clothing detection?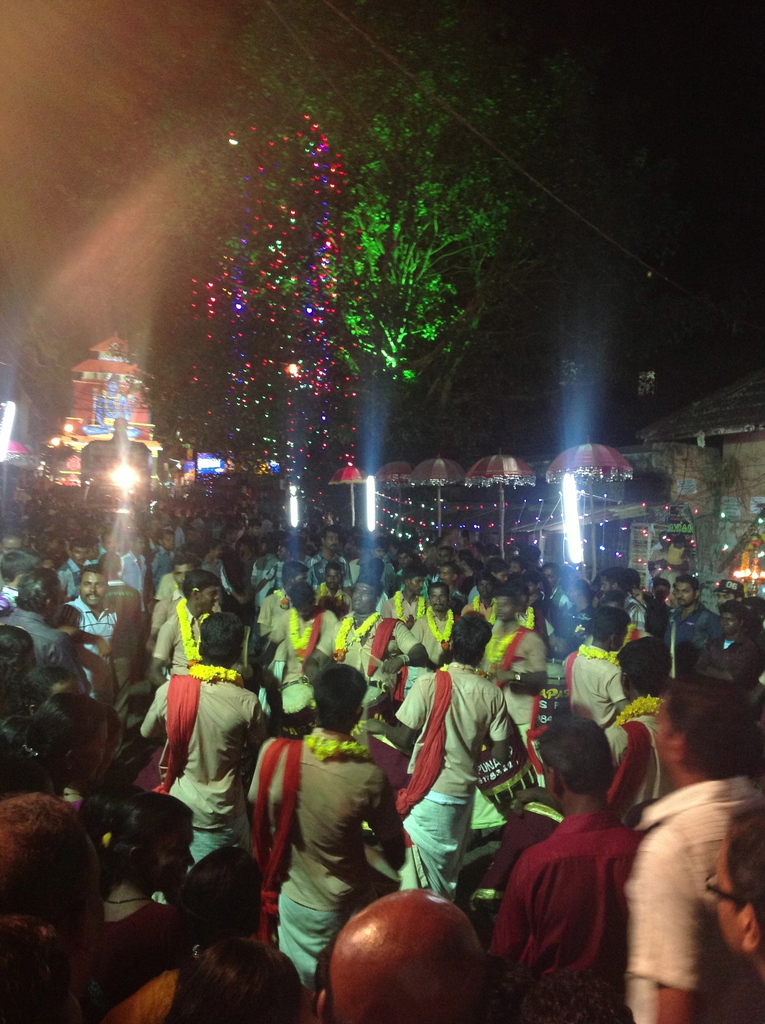
562,645,621,729
